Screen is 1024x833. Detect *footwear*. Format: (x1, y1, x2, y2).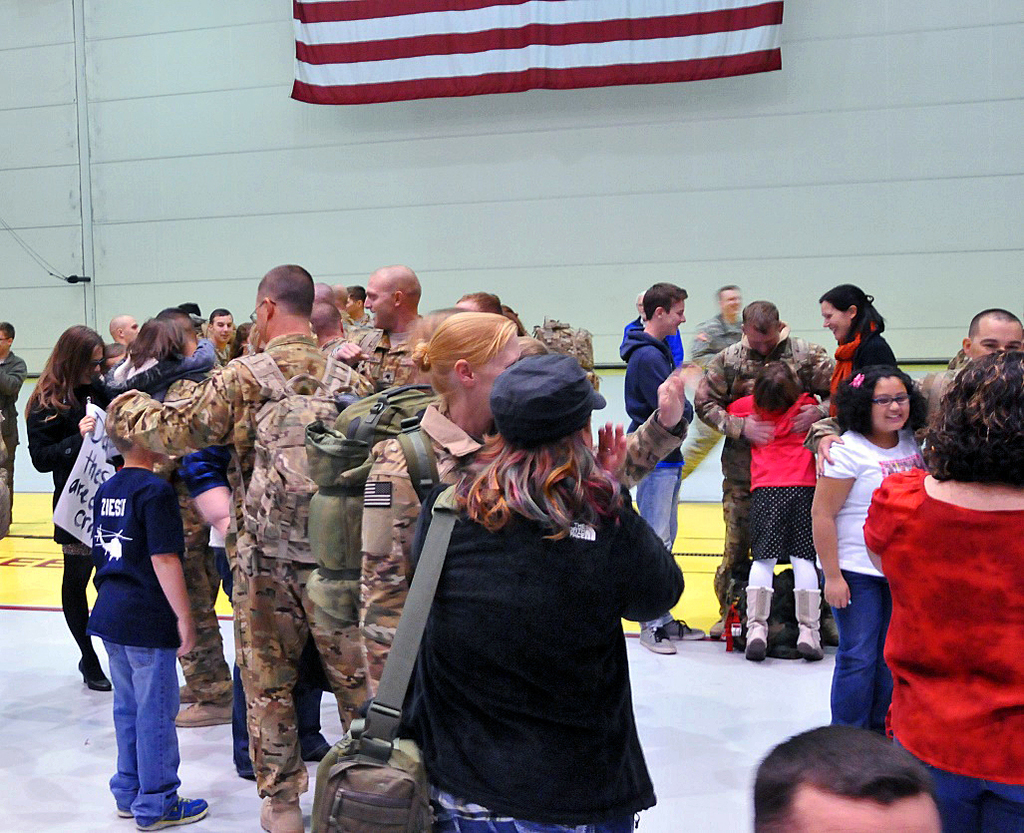
(742, 586, 775, 658).
